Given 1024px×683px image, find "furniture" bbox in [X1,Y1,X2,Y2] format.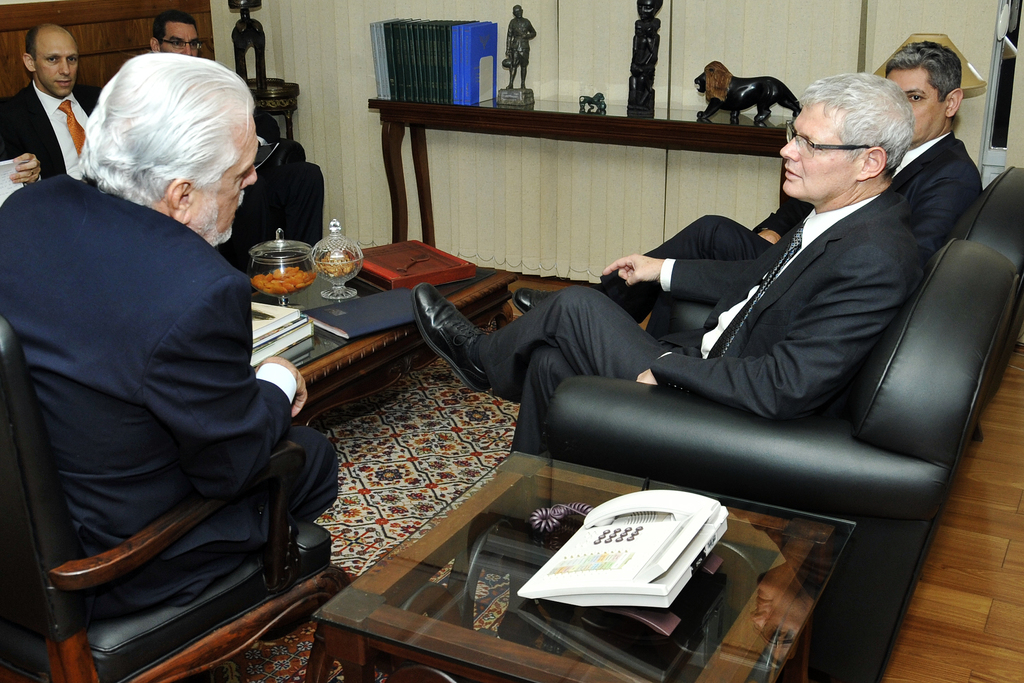
[648,162,1023,440].
